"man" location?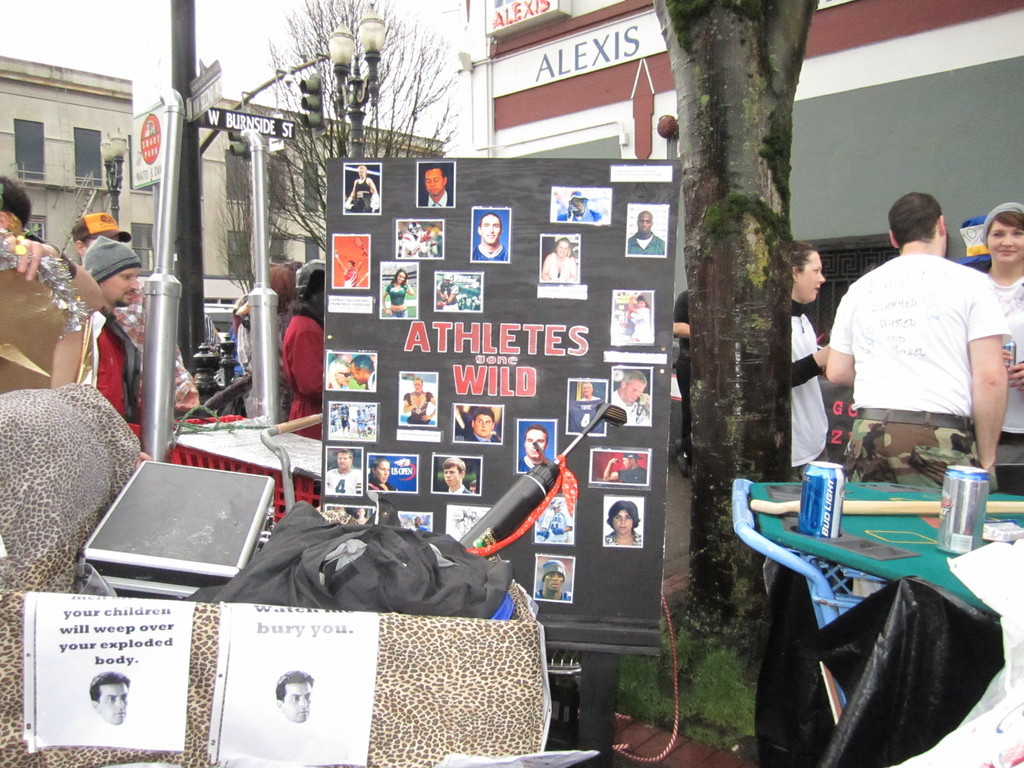
(816,191,1011,470)
